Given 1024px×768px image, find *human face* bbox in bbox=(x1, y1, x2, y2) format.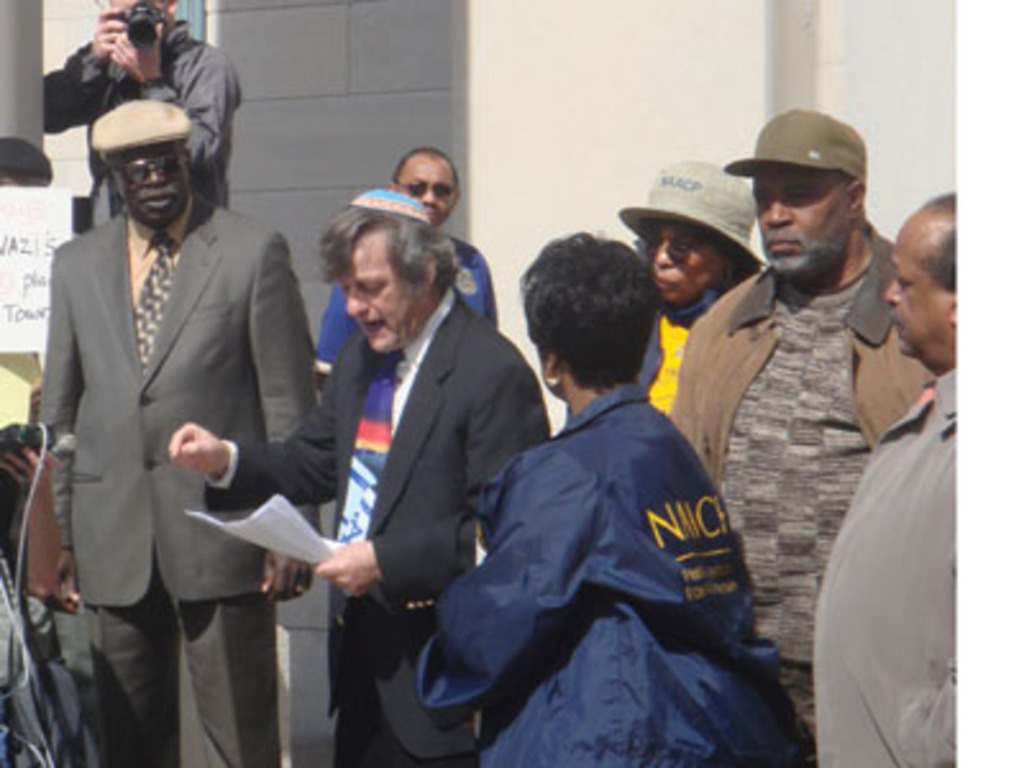
bbox=(630, 159, 763, 328).
